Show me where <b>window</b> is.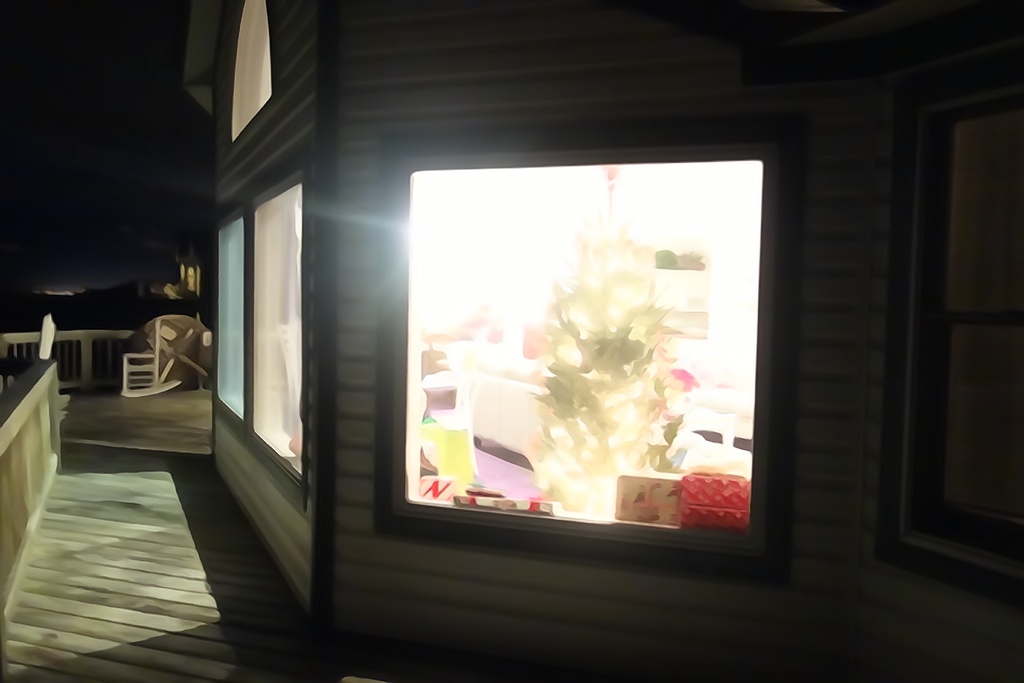
<b>window</b> is at (x1=195, y1=174, x2=305, y2=508).
